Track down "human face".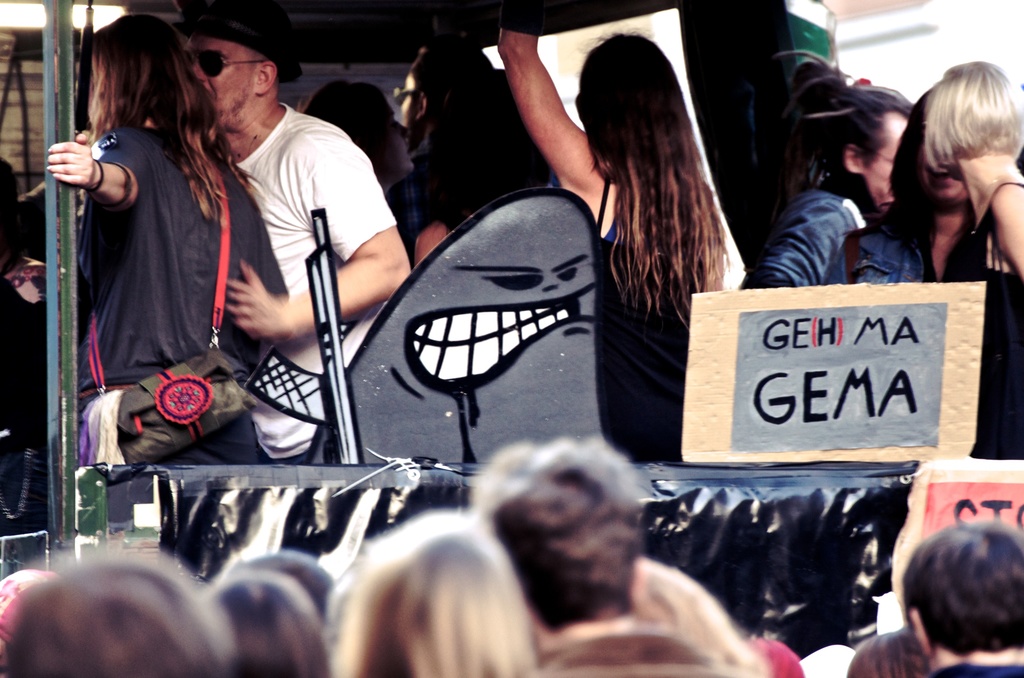
Tracked to bbox(916, 122, 970, 200).
